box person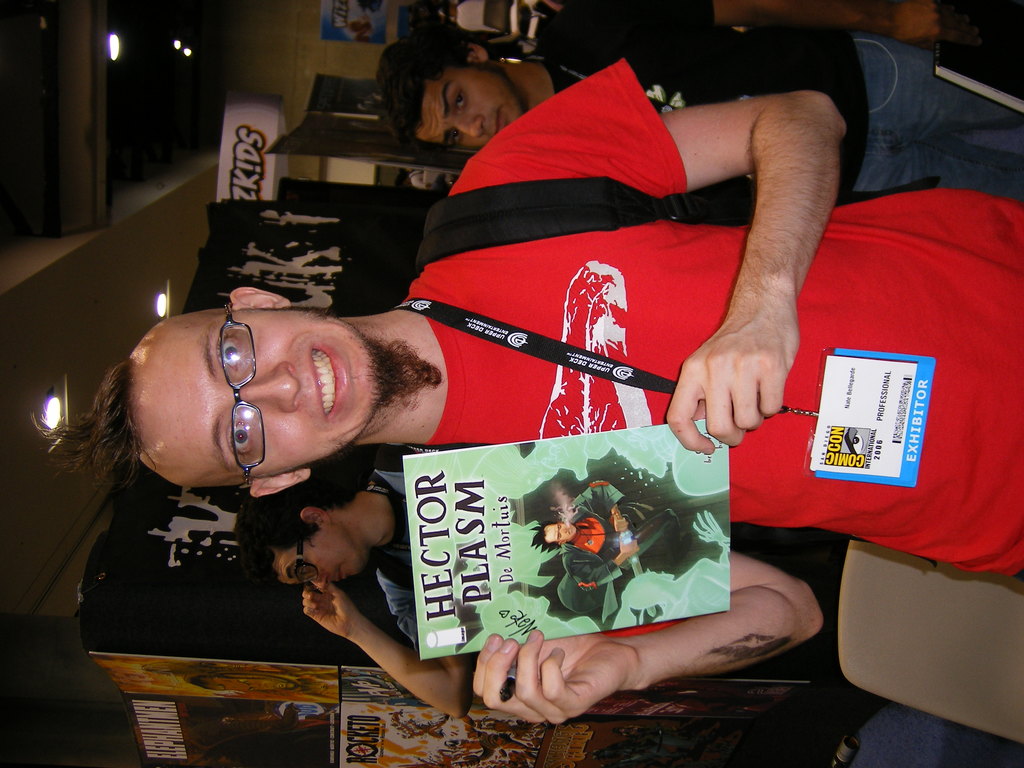
locate(532, 479, 691, 591)
